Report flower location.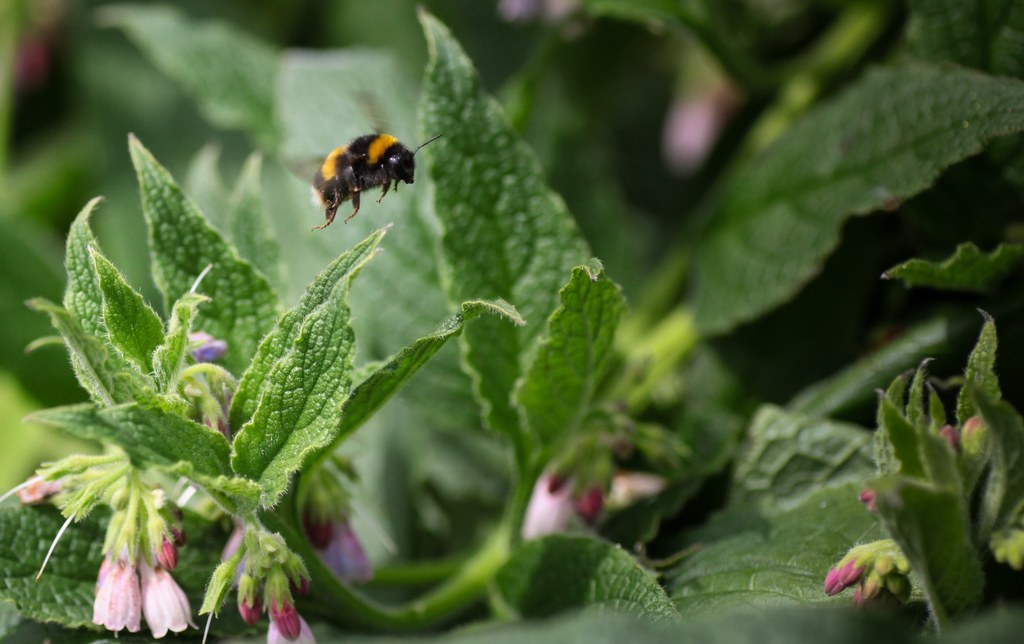
Report: select_region(600, 472, 663, 509).
